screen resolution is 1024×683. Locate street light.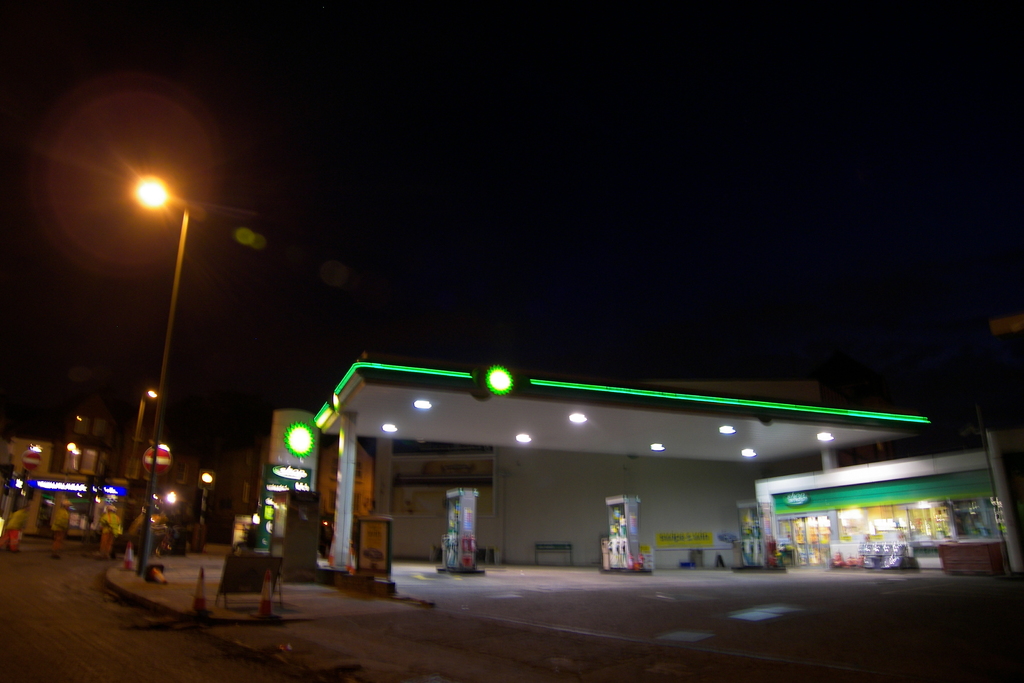
rect(127, 179, 193, 576).
